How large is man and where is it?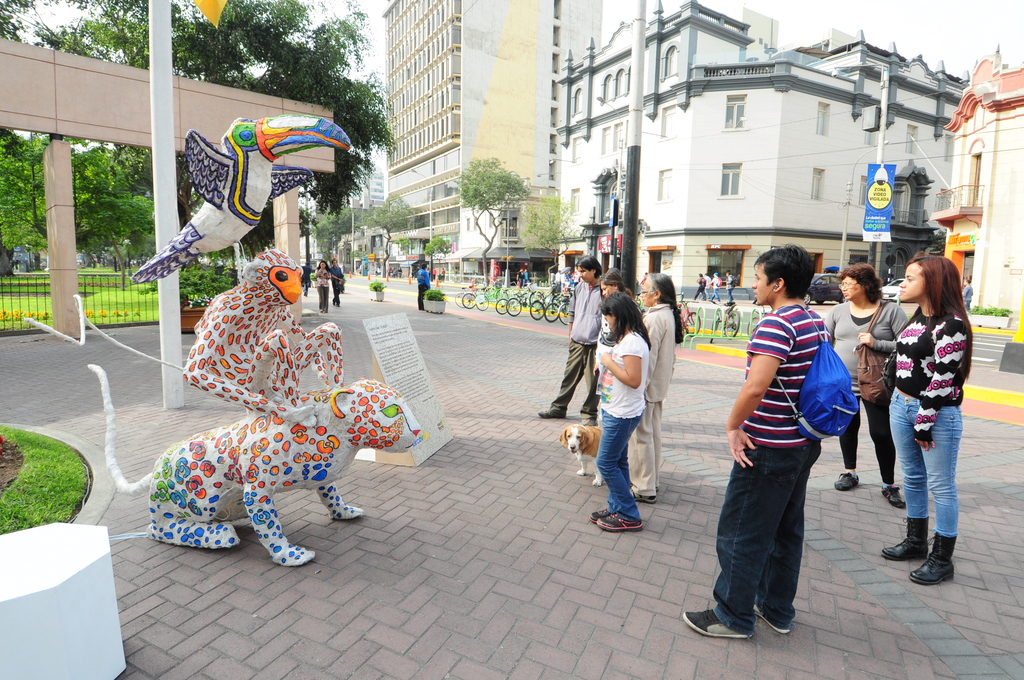
Bounding box: select_region(298, 260, 311, 295).
